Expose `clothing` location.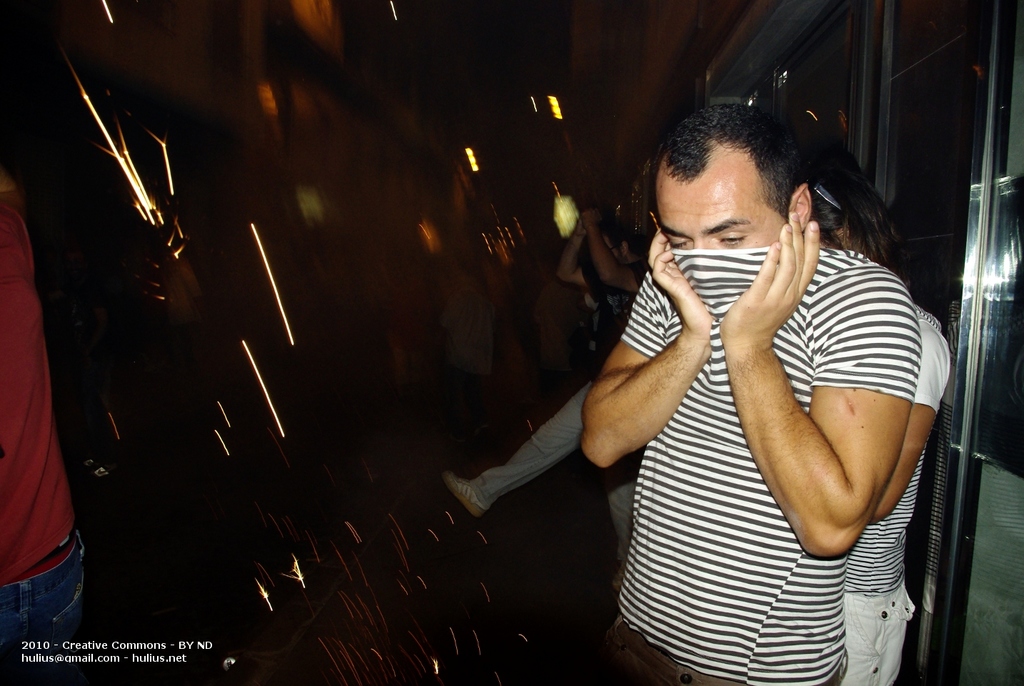
Exposed at 0,179,86,646.
